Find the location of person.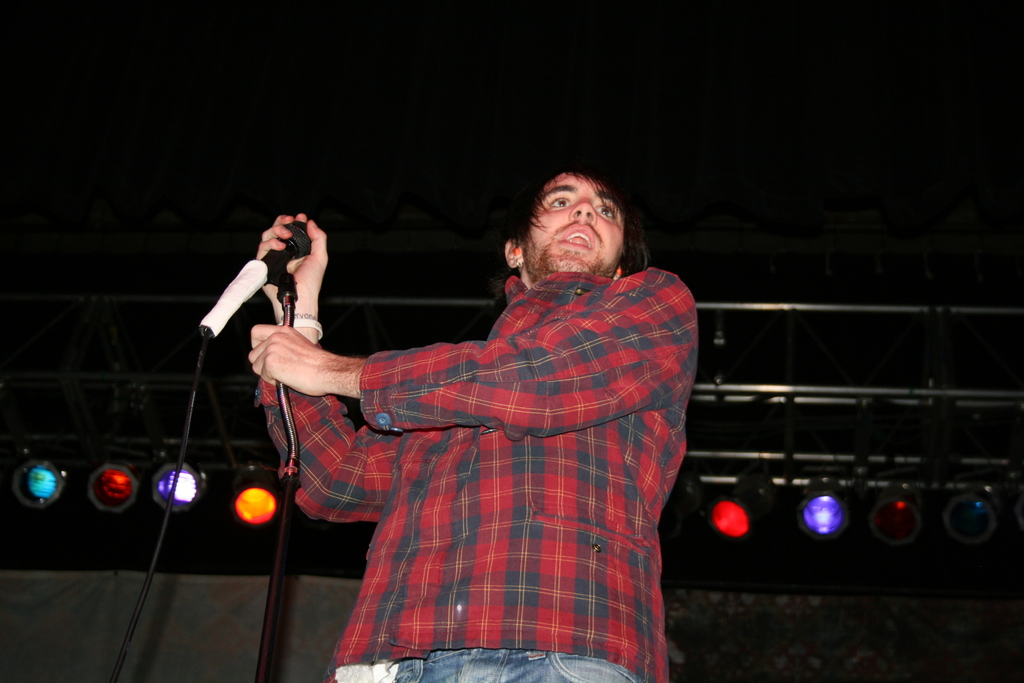
Location: left=195, top=136, right=718, bottom=666.
